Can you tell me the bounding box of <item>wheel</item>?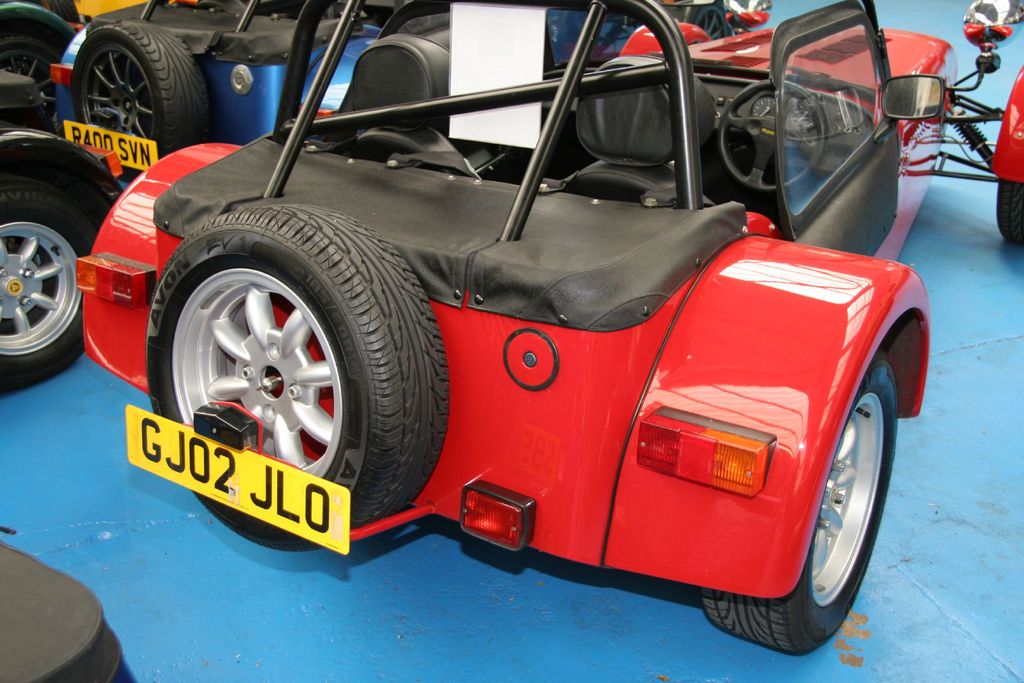
<region>719, 81, 826, 194</region>.
